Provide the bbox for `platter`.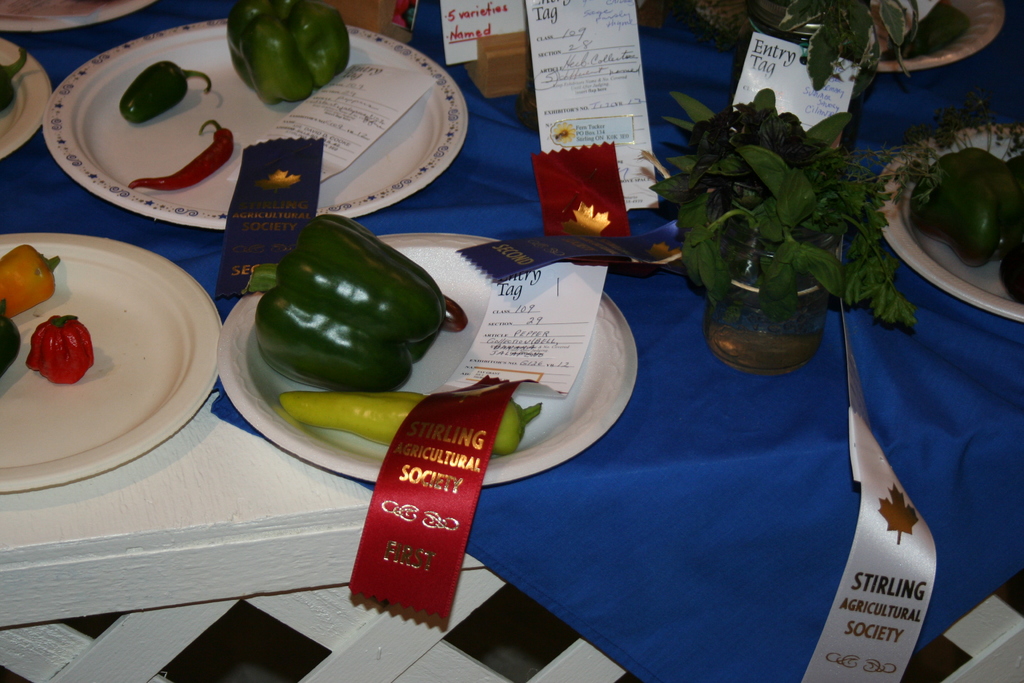
<bbox>875, 0, 1002, 76</bbox>.
